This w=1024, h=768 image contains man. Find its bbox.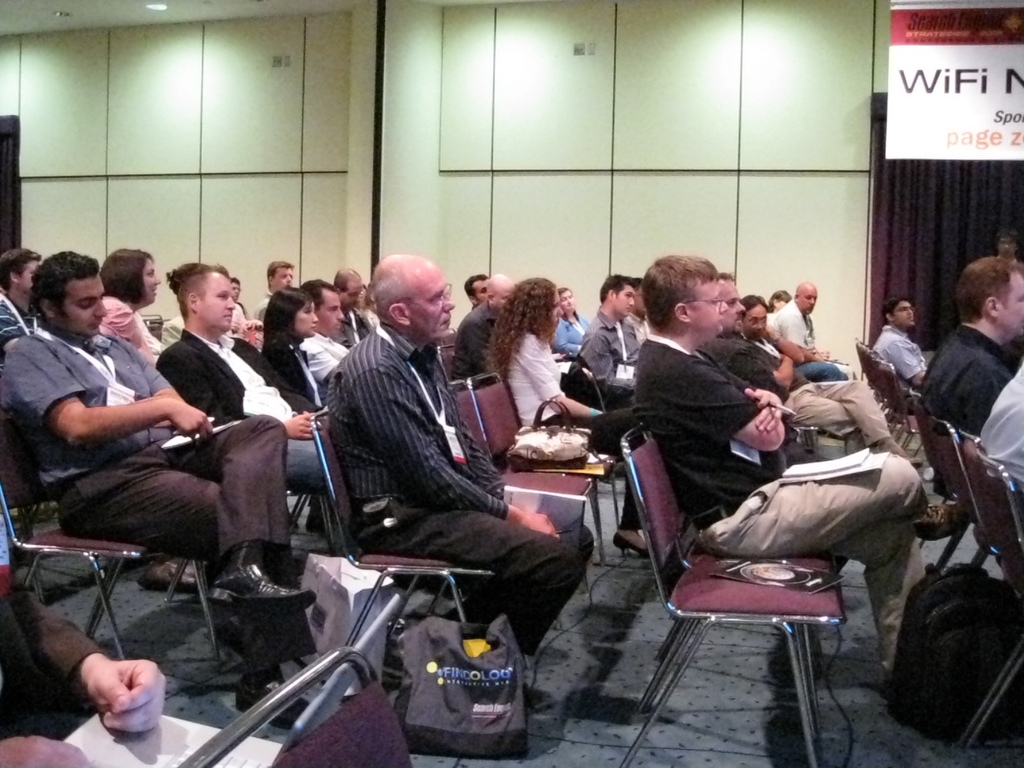
bbox=(450, 272, 516, 387).
